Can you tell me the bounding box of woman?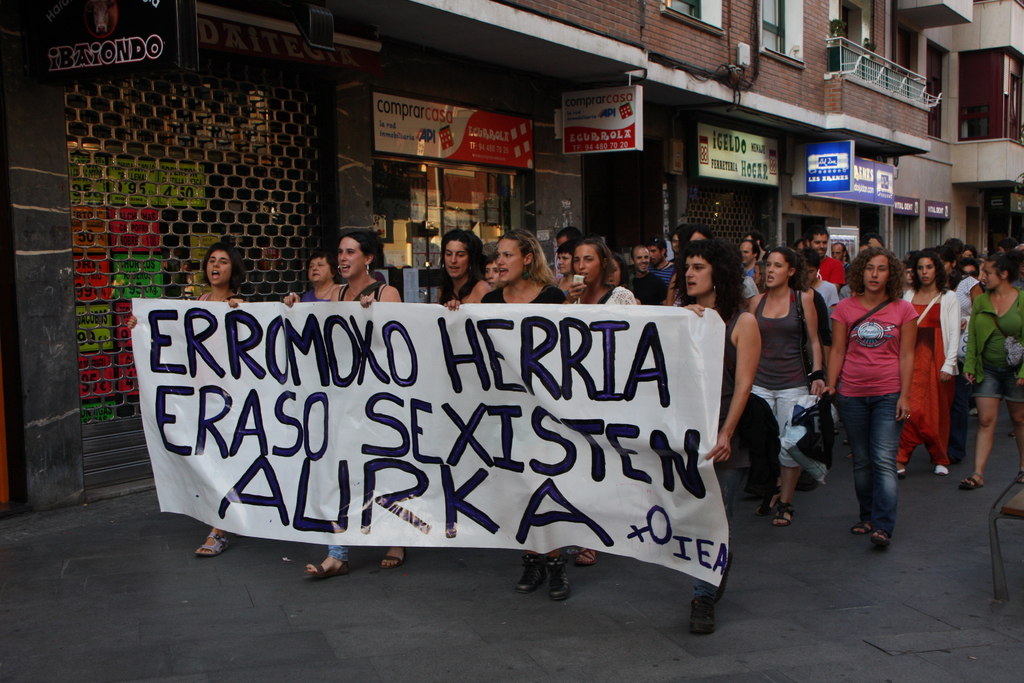
<bbox>436, 233, 493, 313</bbox>.
